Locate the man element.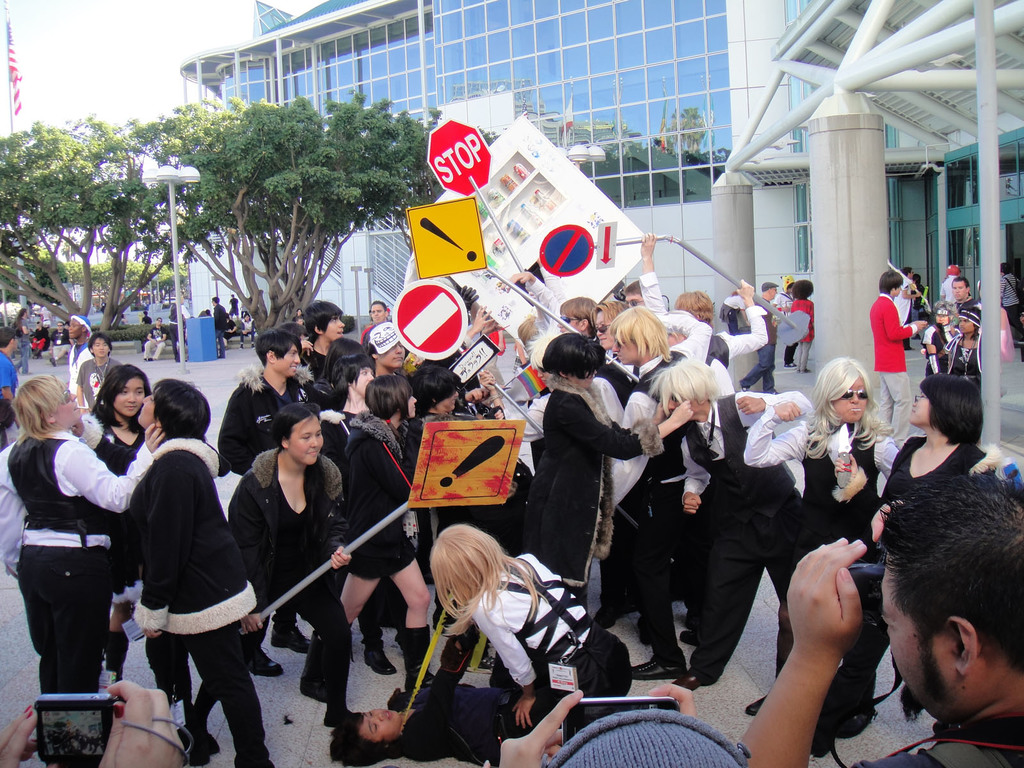
Element bbox: l=743, t=278, r=778, b=390.
